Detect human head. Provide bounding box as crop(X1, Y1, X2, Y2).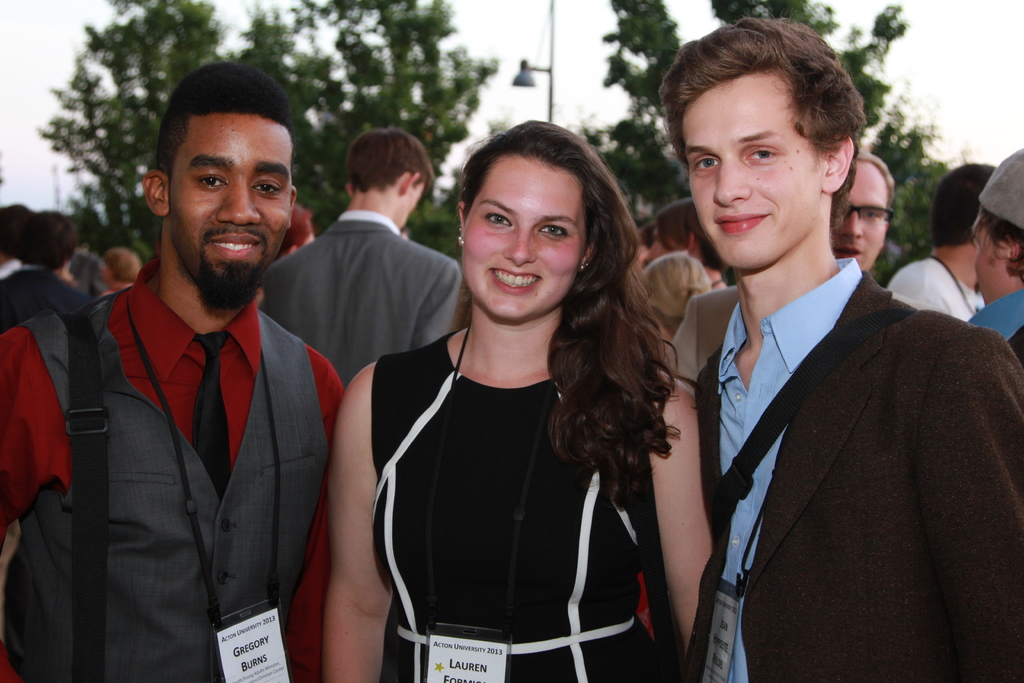
crop(98, 239, 137, 285).
